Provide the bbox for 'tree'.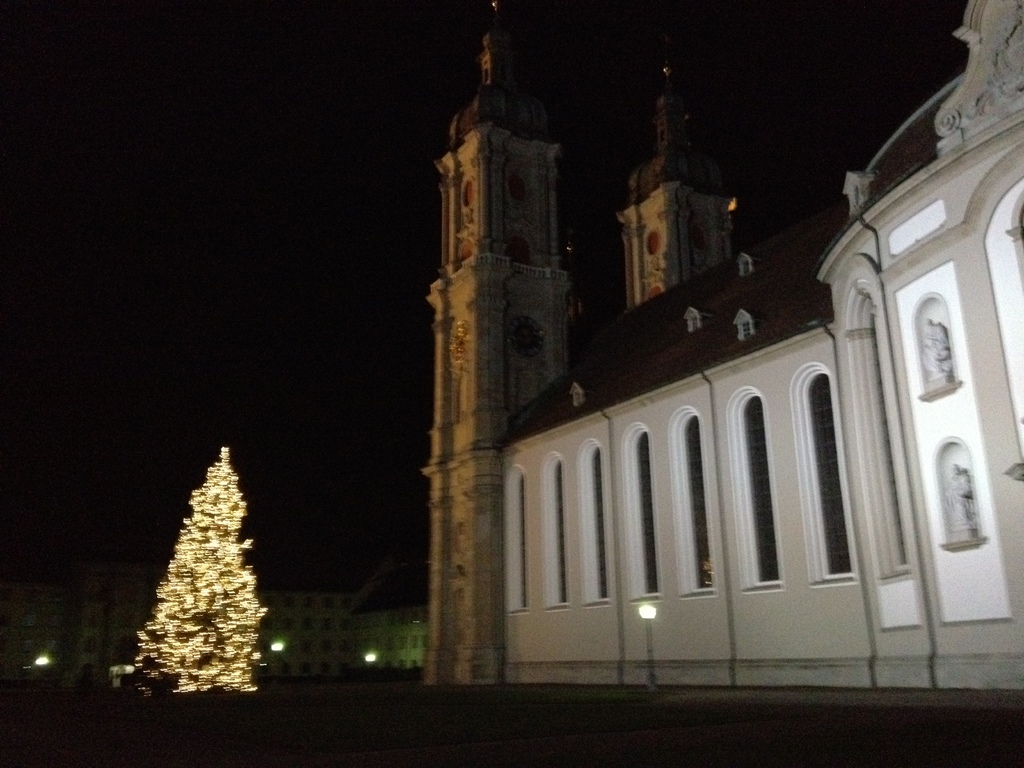
<bbox>121, 443, 266, 730</bbox>.
